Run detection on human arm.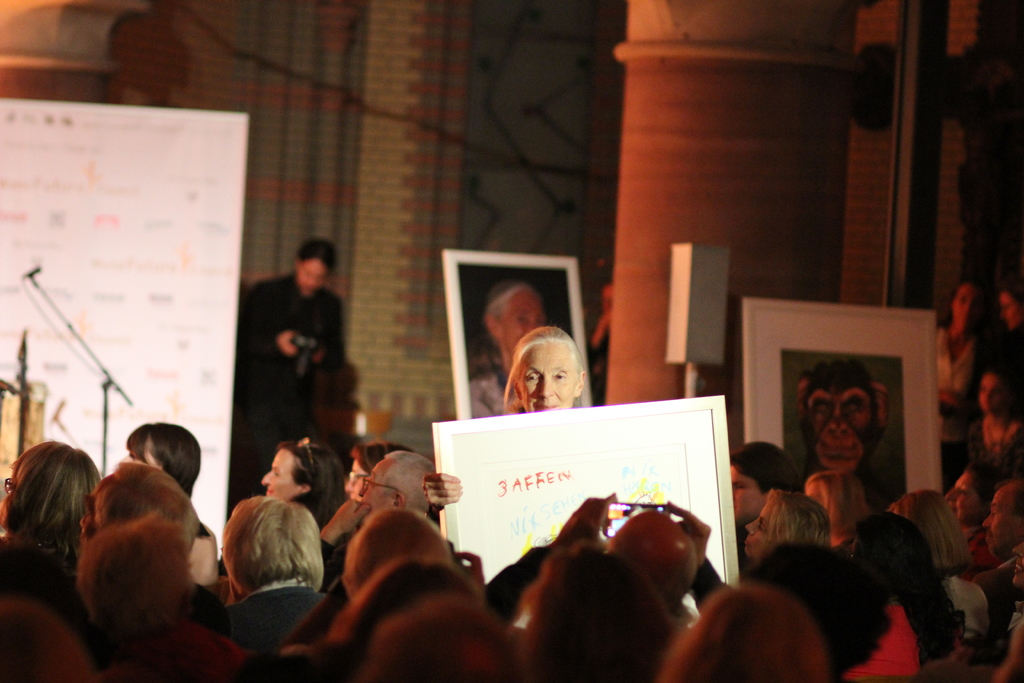
Result: rect(236, 278, 296, 358).
